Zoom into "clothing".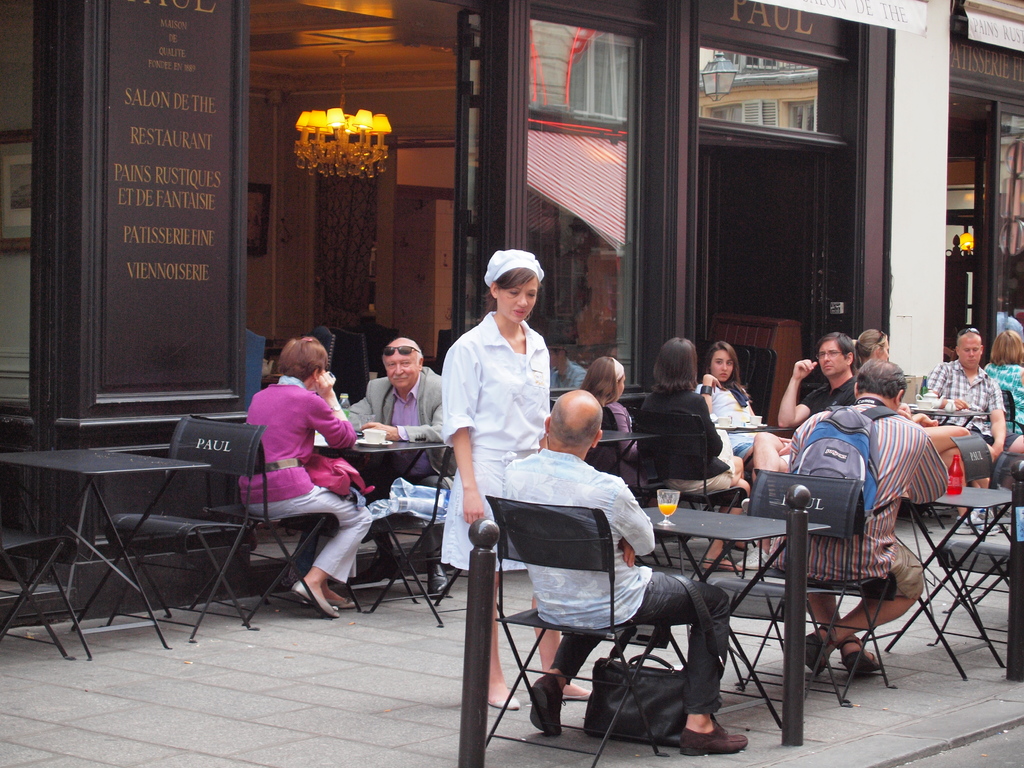
Zoom target: detection(986, 358, 1023, 428).
